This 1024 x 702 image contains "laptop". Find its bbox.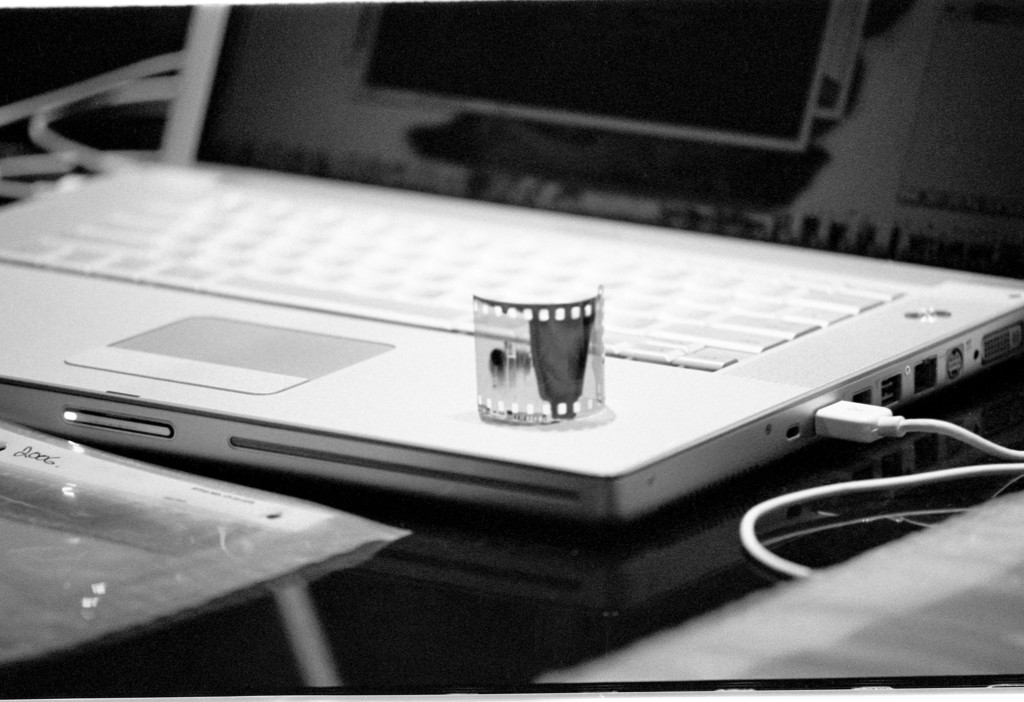
l=0, t=0, r=1023, b=520.
